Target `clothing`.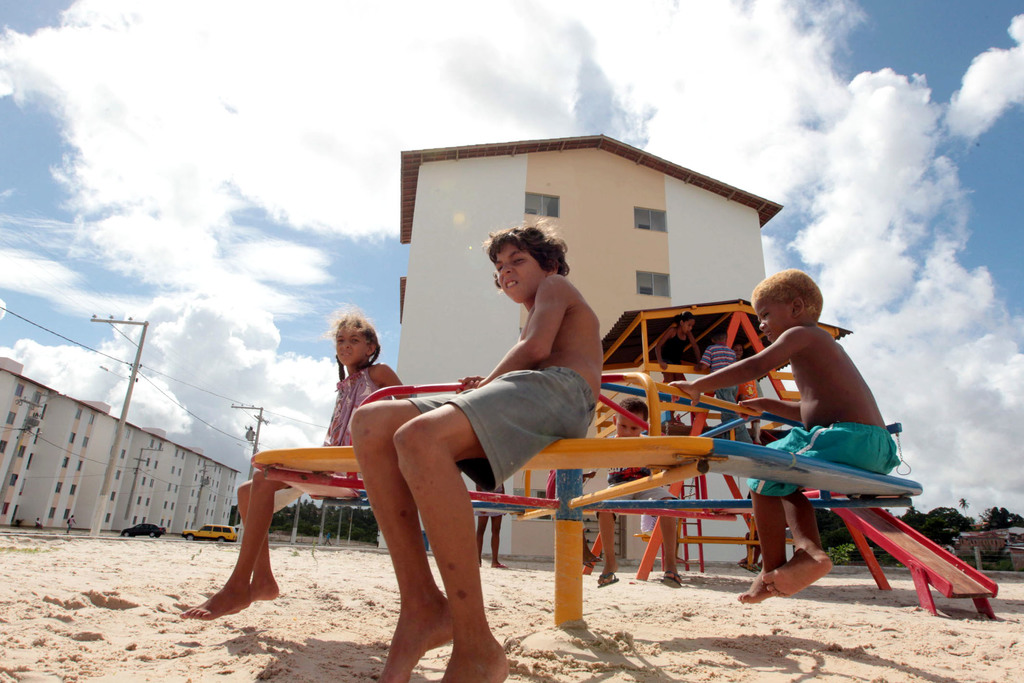
Target region: region(742, 419, 900, 497).
